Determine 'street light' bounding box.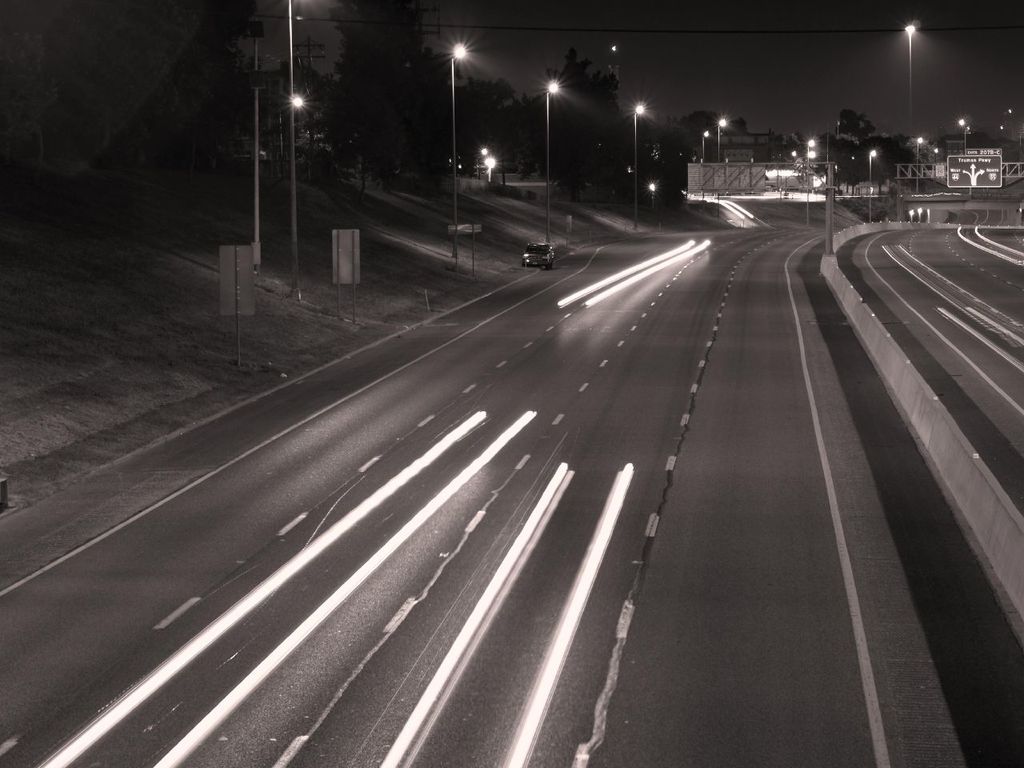
Determined: 958 116 967 154.
